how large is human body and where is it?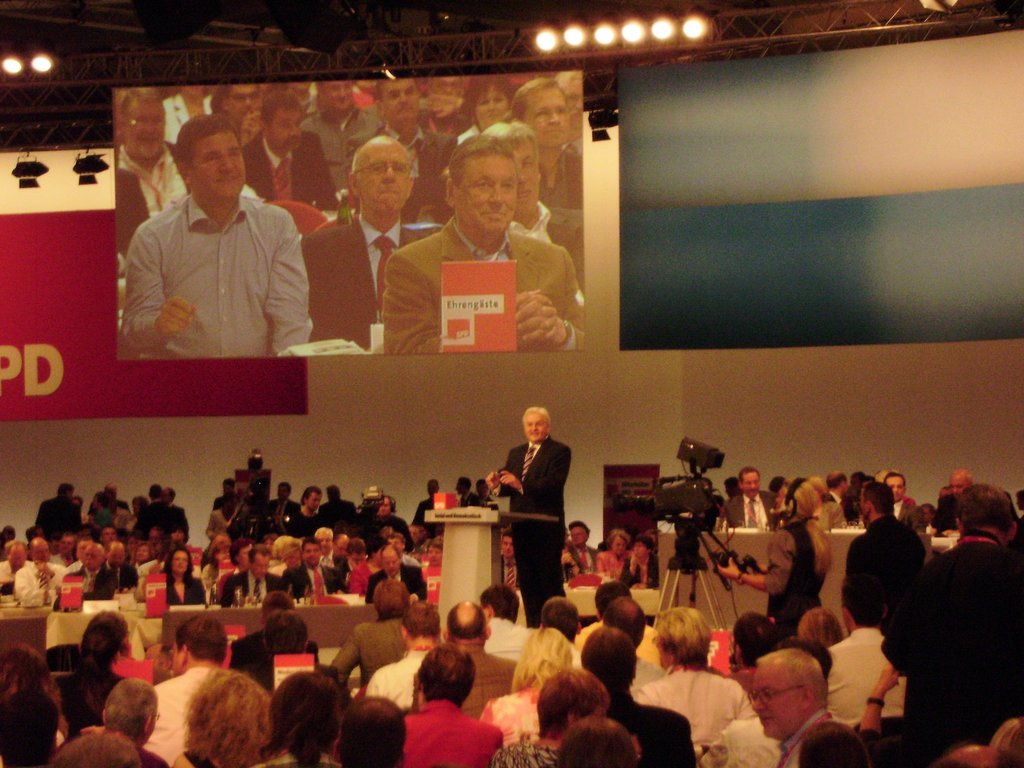
Bounding box: {"left": 373, "top": 229, "right": 580, "bottom": 363}.
